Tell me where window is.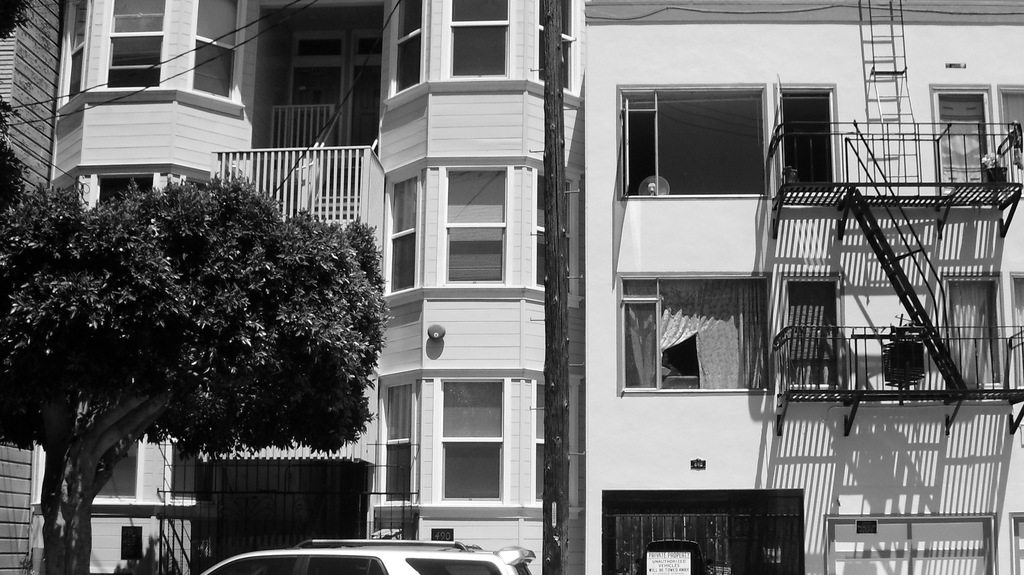
window is at select_region(938, 93, 1023, 187).
